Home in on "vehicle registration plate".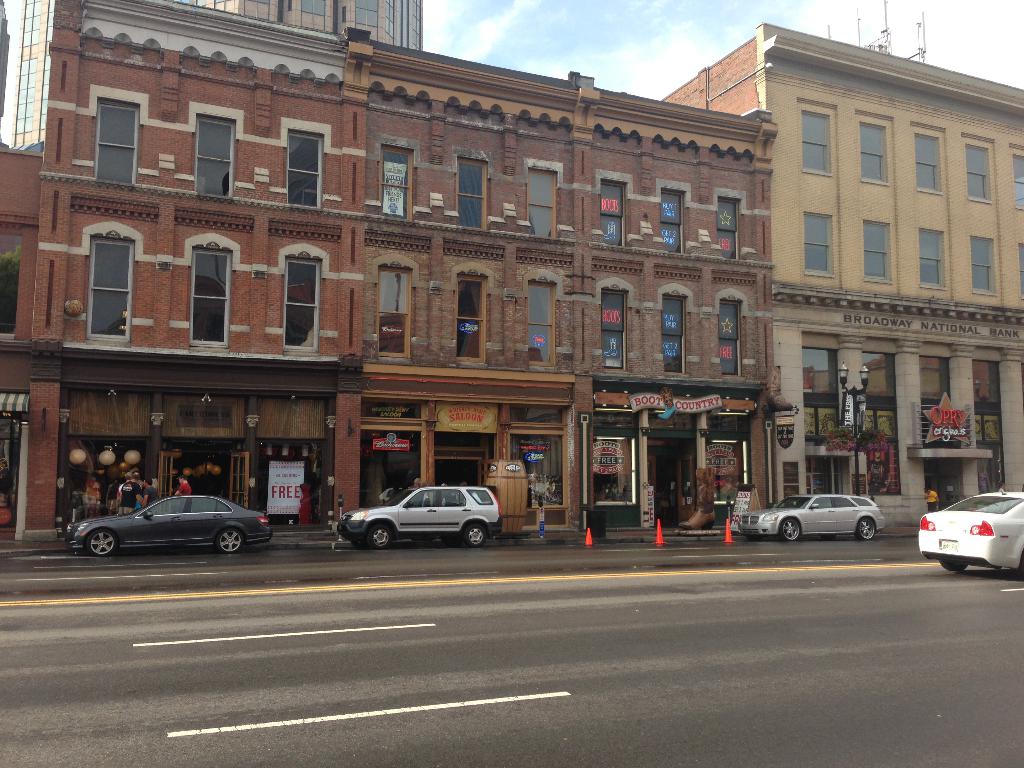
Homed in at {"x1": 939, "y1": 538, "x2": 957, "y2": 550}.
